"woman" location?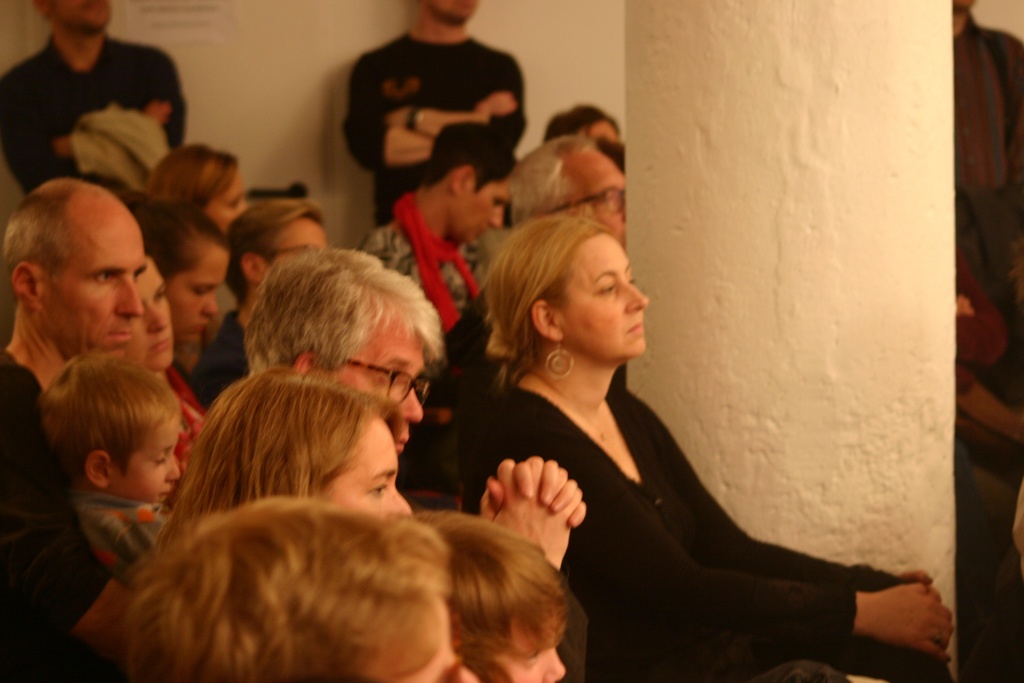
154, 368, 417, 555
